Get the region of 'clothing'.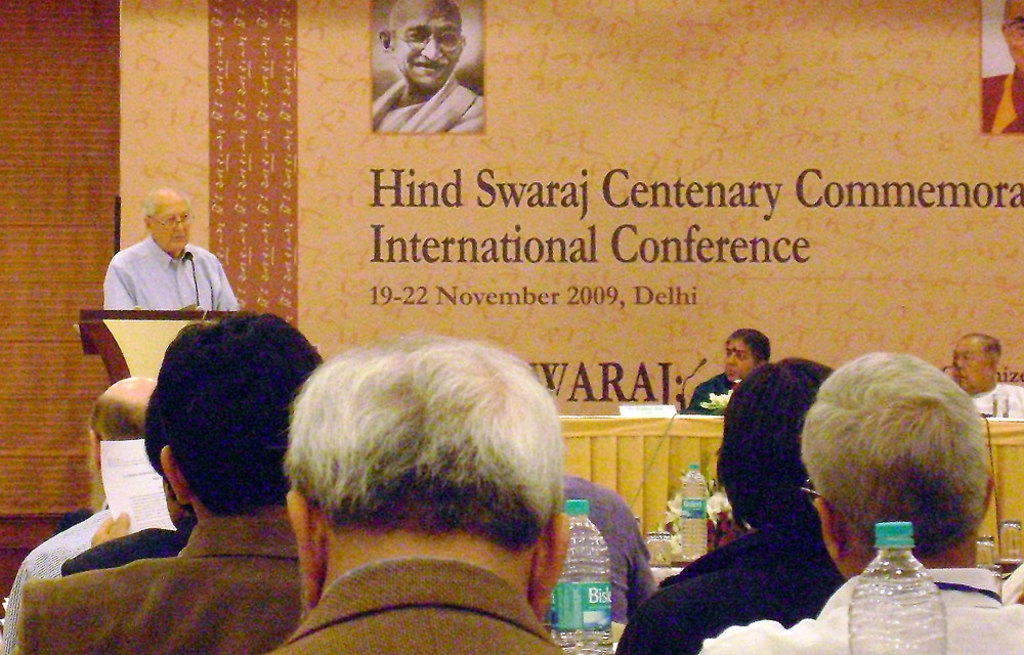
select_region(567, 475, 666, 637).
